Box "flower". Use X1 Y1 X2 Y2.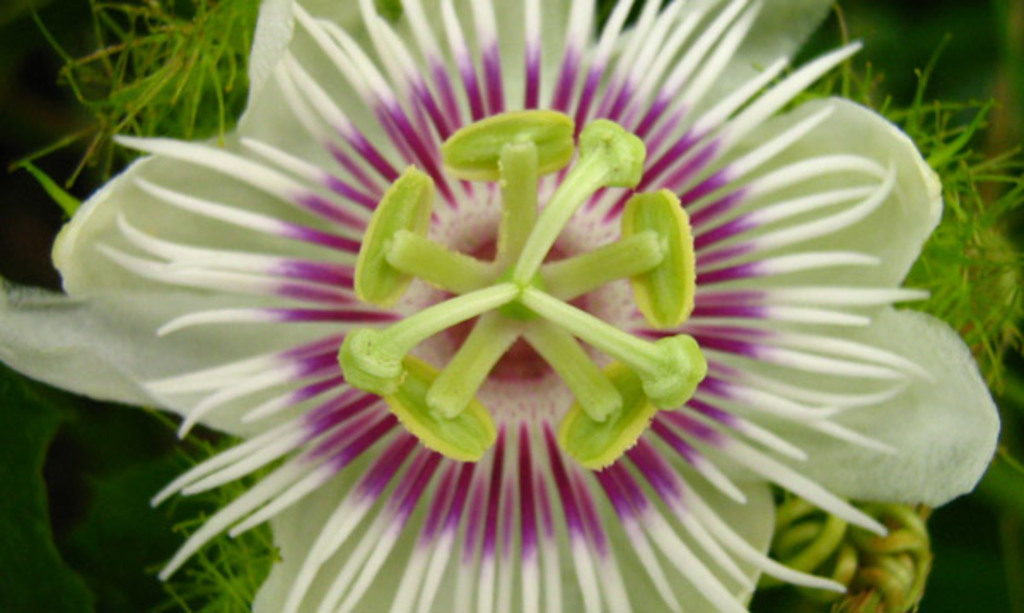
19 31 1010 601.
